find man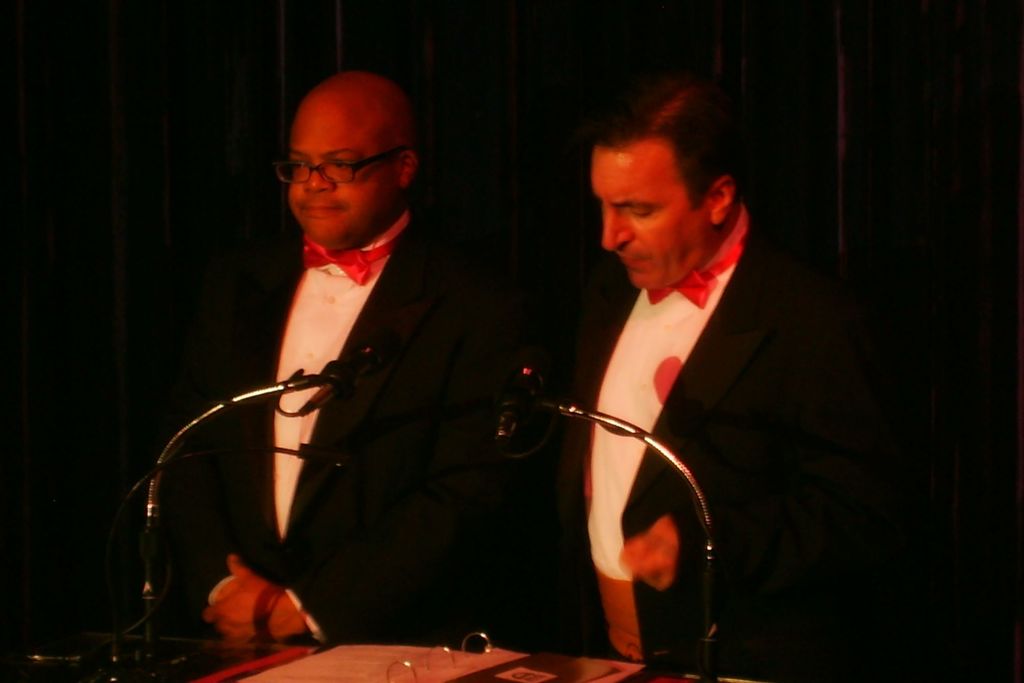
{"left": 522, "top": 68, "right": 832, "bottom": 673}
